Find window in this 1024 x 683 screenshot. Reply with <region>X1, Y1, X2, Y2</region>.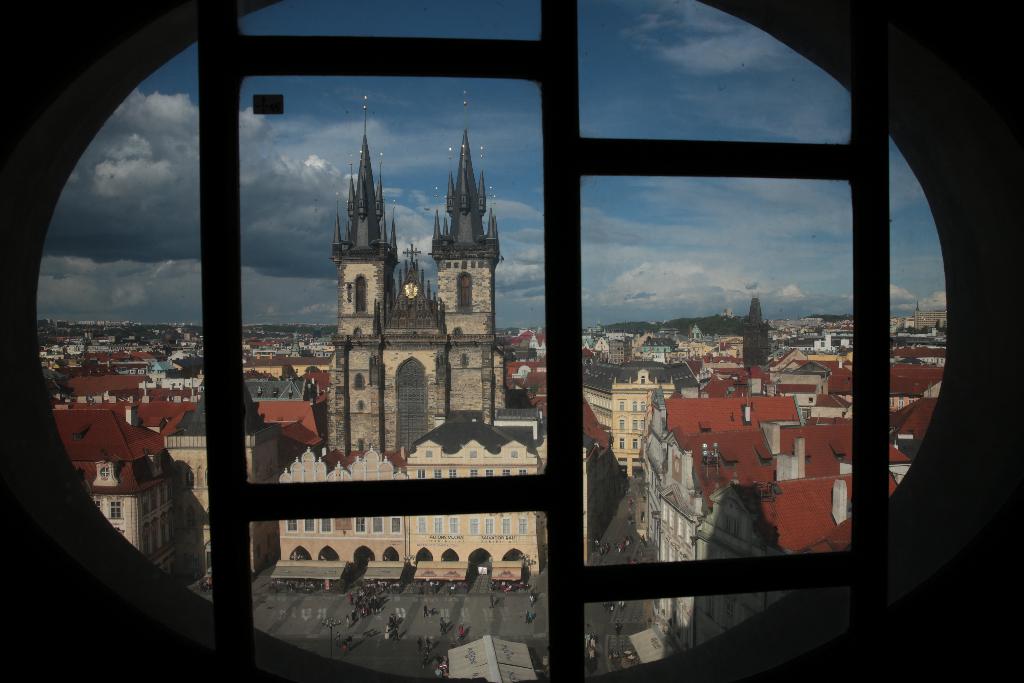
<region>508, 449, 520, 461</region>.
